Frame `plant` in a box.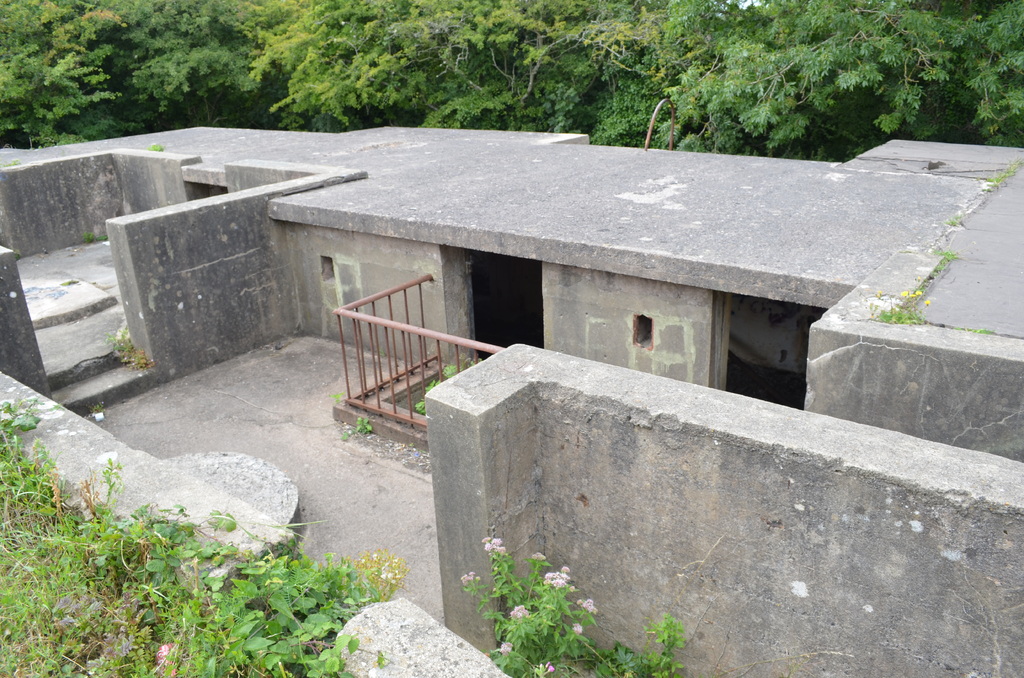
bbox=[60, 277, 77, 286].
